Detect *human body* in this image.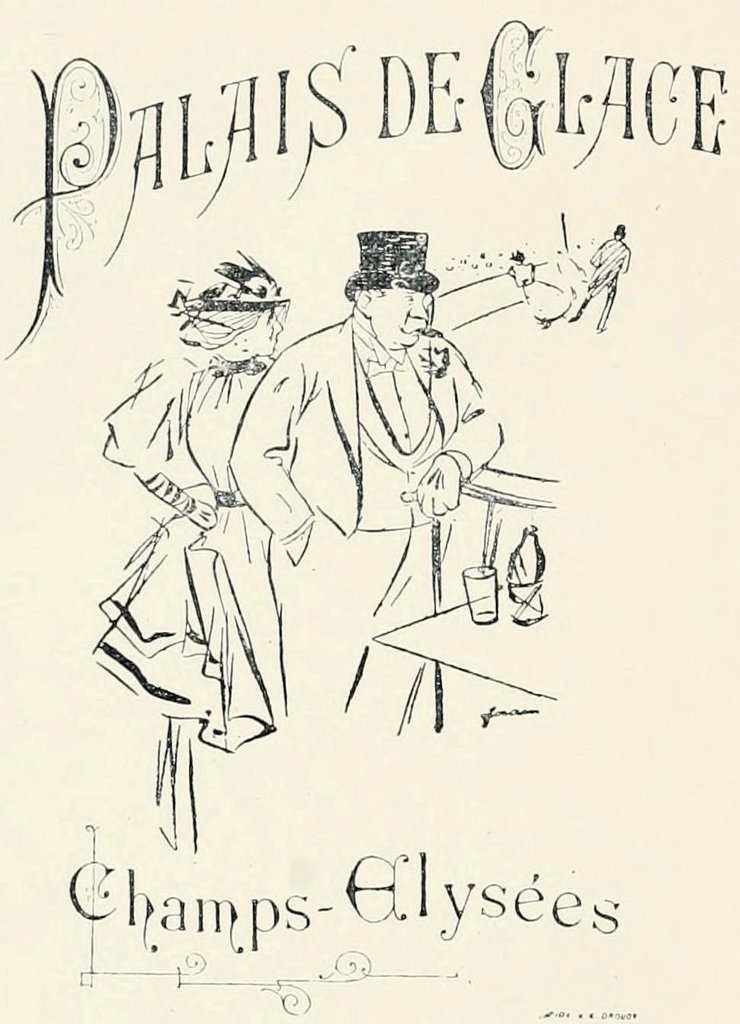
Detection: left=104, top=253, right=303, bottom=763.
